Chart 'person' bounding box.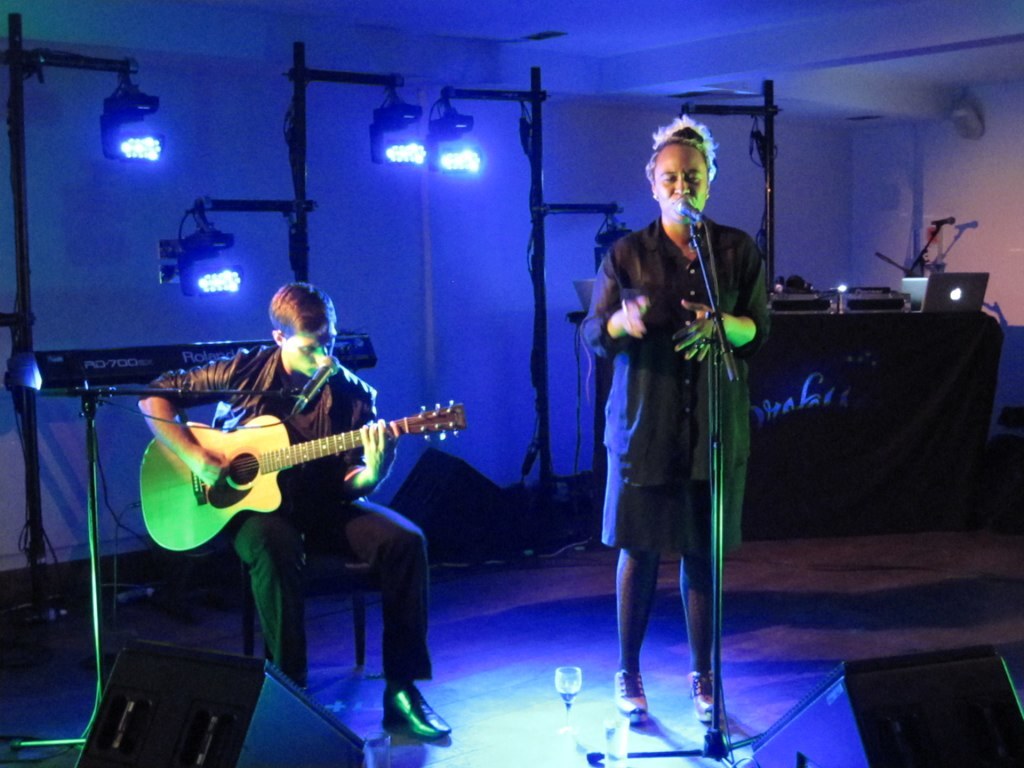
Charted: [x1=137, y1=276, x2=459, y2=738].
